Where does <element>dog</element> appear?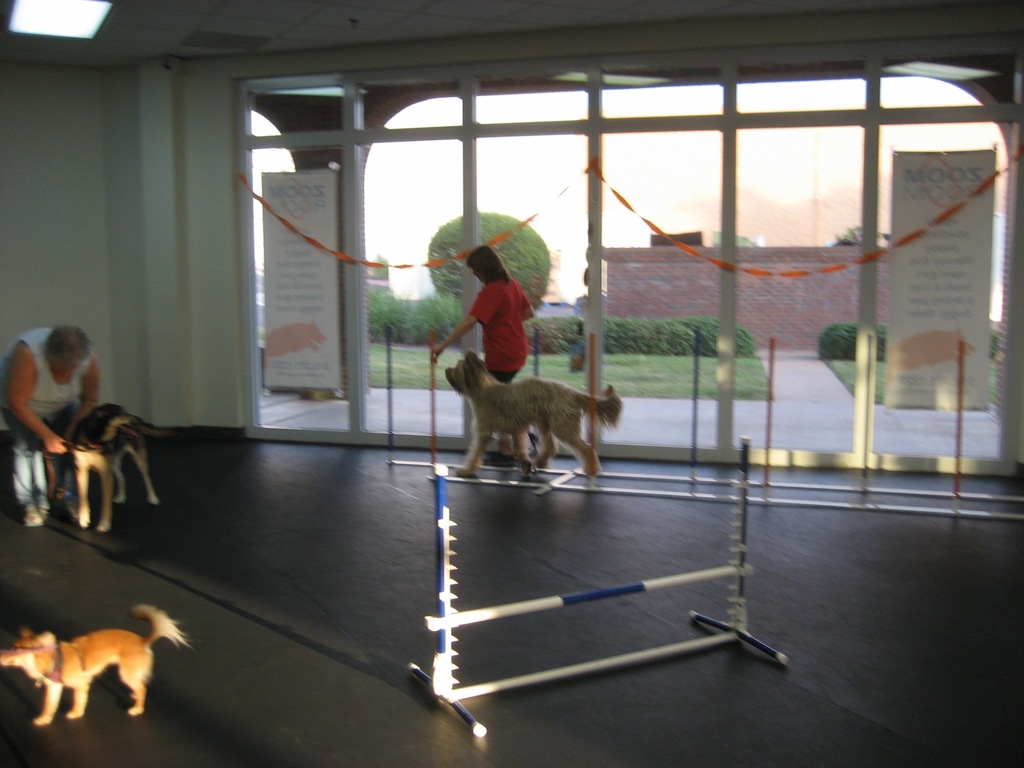
Appears at region(0, 605, 189, 730).
